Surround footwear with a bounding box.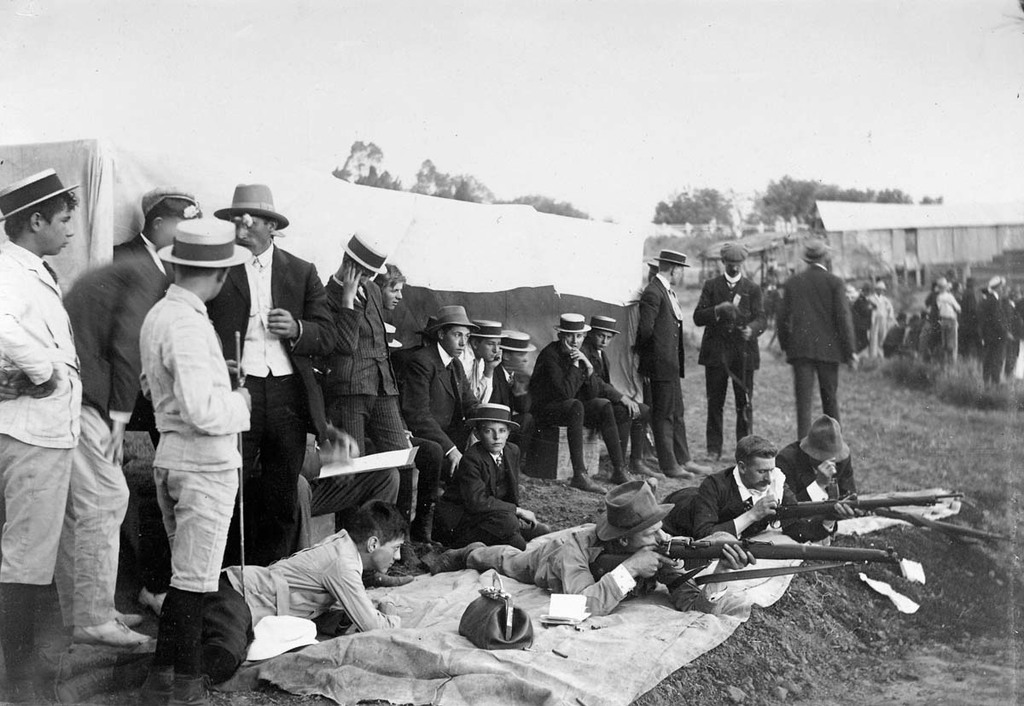
select_region(649, 451, 656, 470).
